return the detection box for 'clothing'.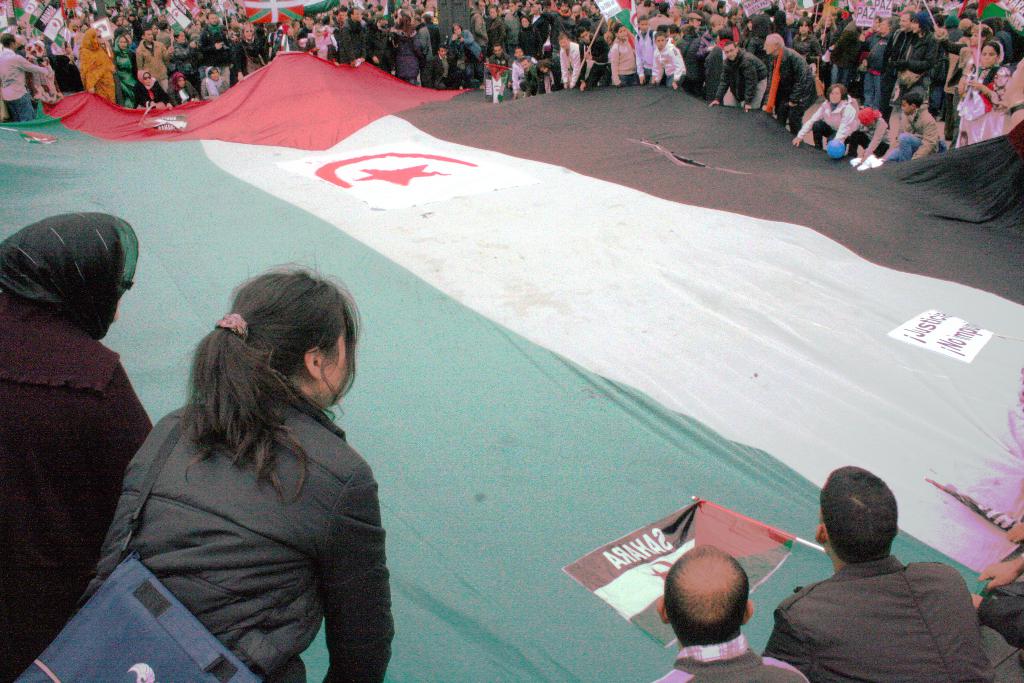
pyautogui.locateOnScreen(979, 582, 1023, 666).
